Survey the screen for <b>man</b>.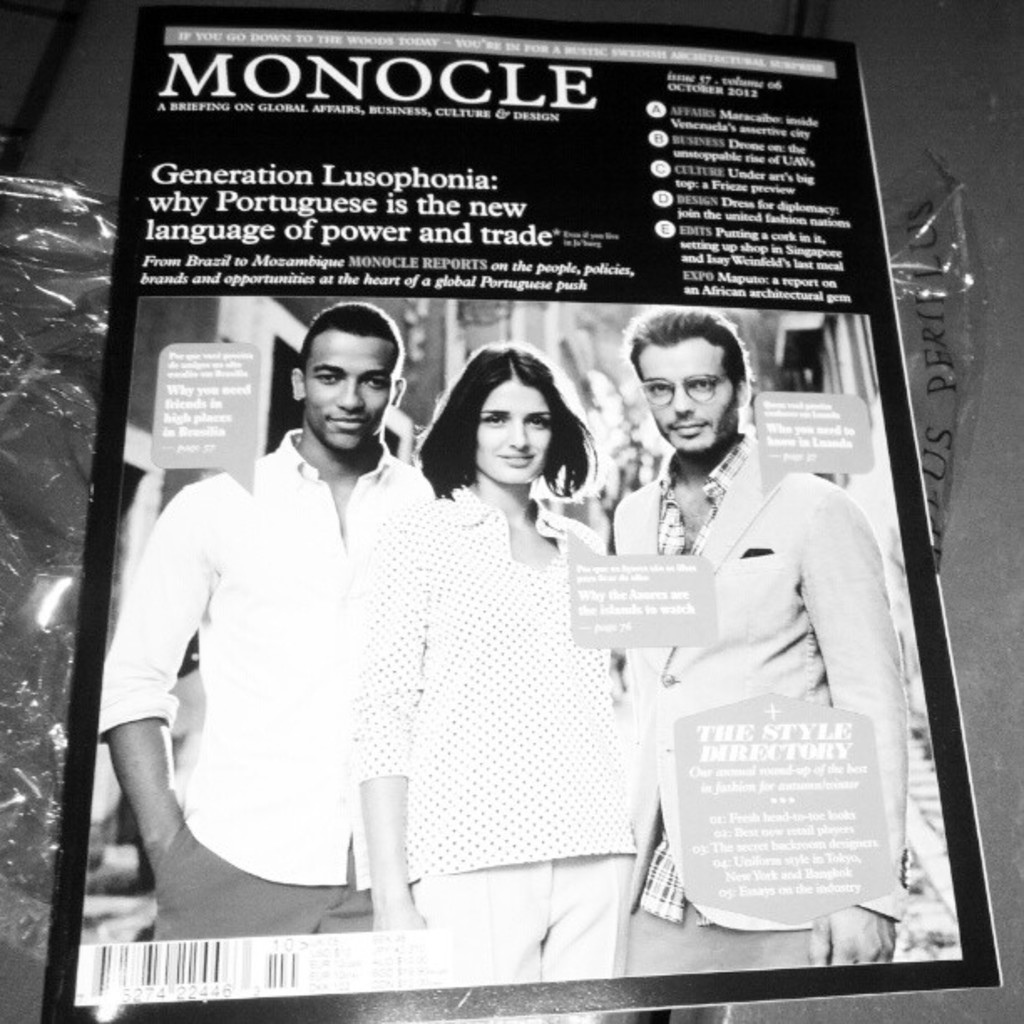
Survey found: box(606, 308, 909, 974).
